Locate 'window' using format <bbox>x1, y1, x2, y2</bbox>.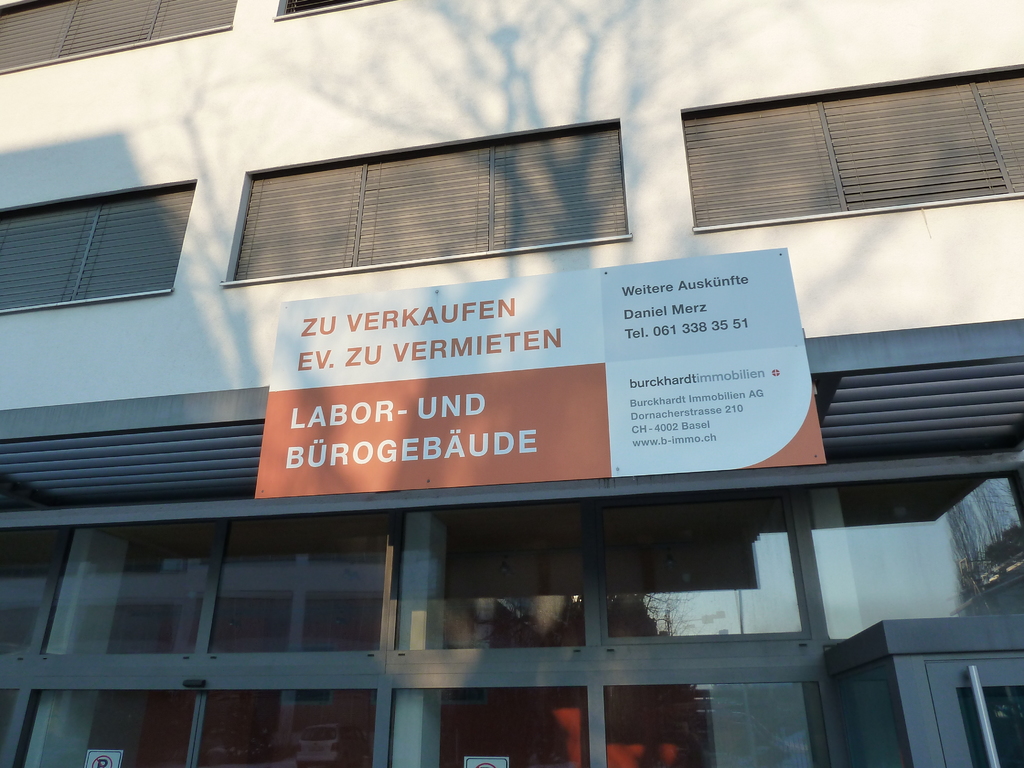
<bbox>218, 166, 632, 278</bbox>.
